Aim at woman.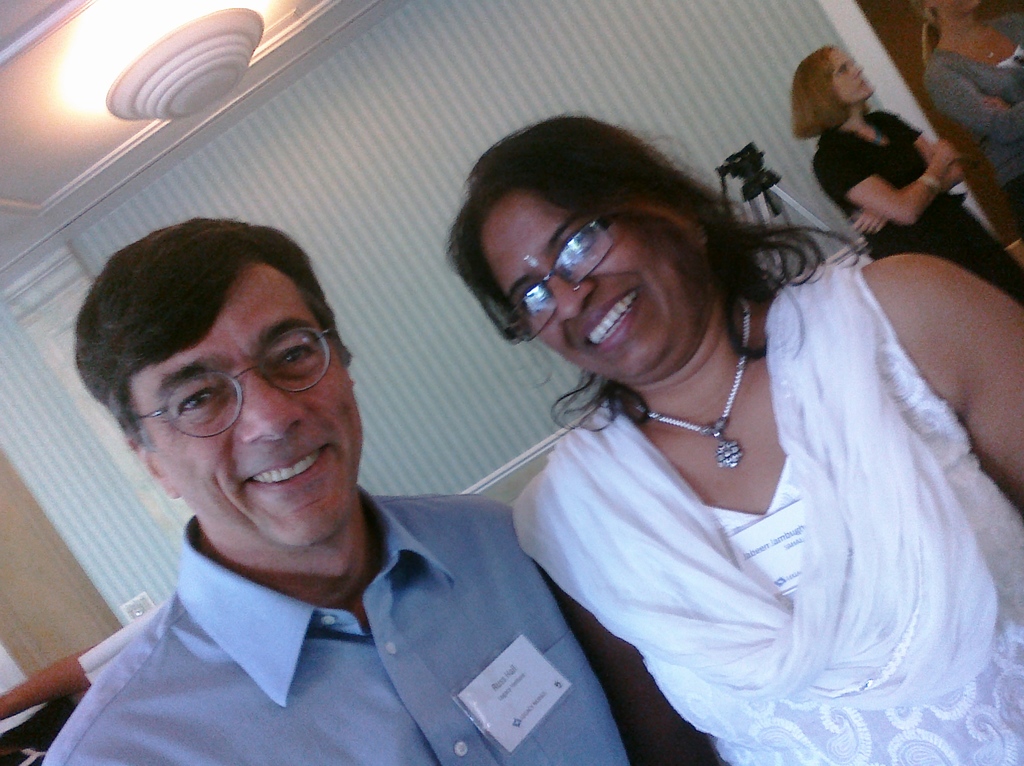
Aimed at locate(447, 116, 1023, 765).
